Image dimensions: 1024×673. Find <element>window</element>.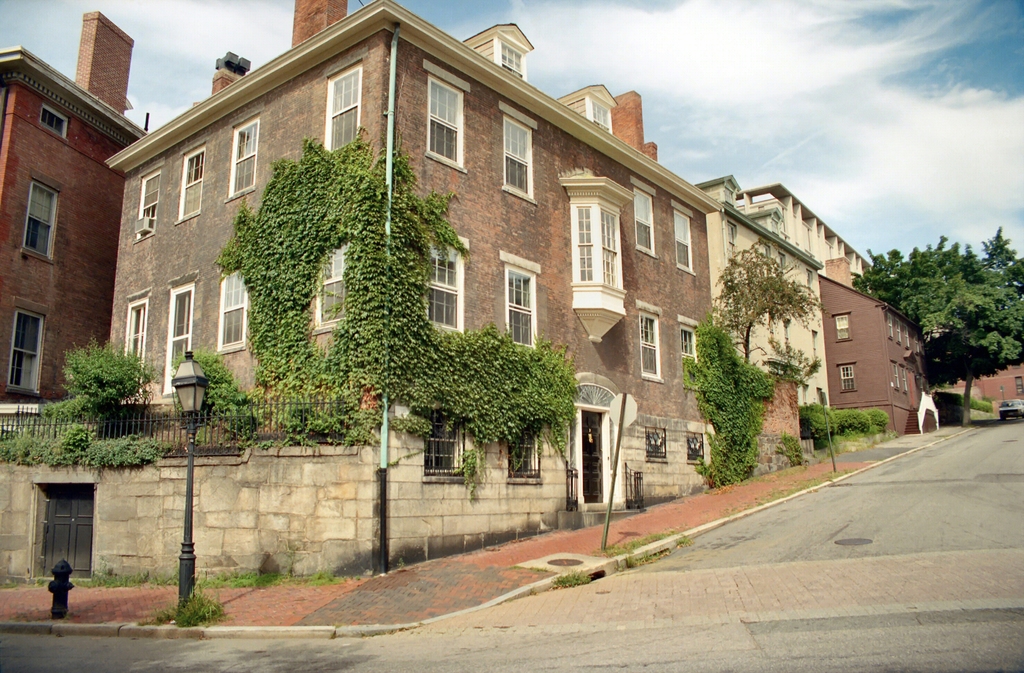
bbox(1018, 374, 1019, 388).
